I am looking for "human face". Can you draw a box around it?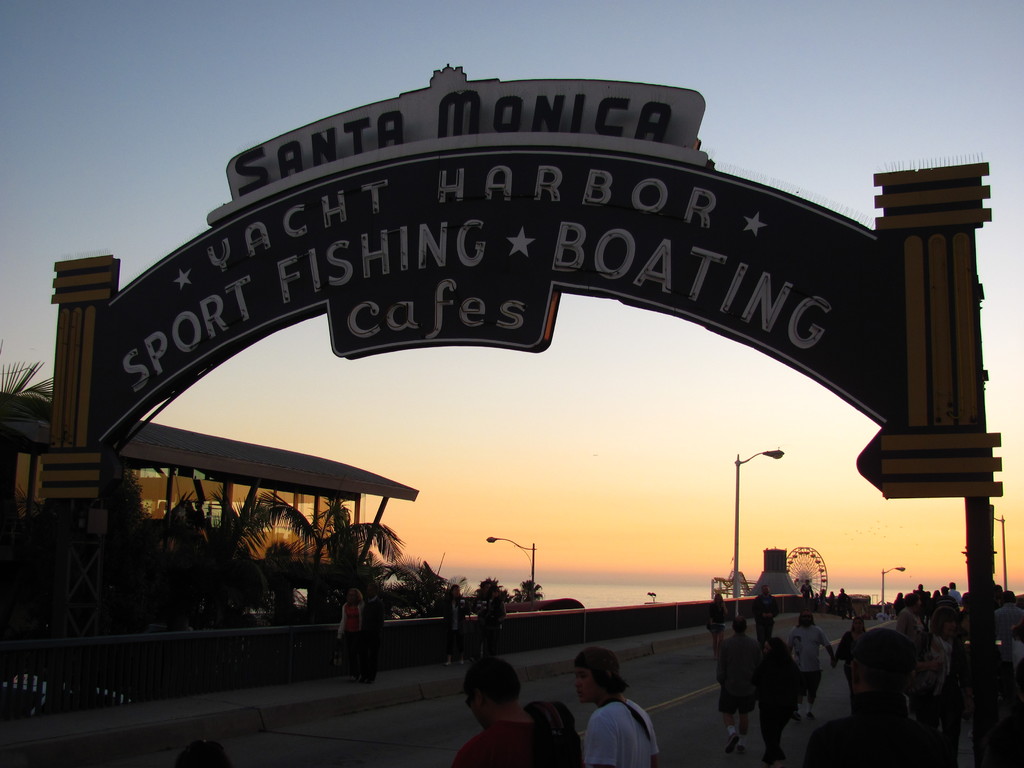
Sure, the bounding box is <region>574, 667, 599, 703</region>.
